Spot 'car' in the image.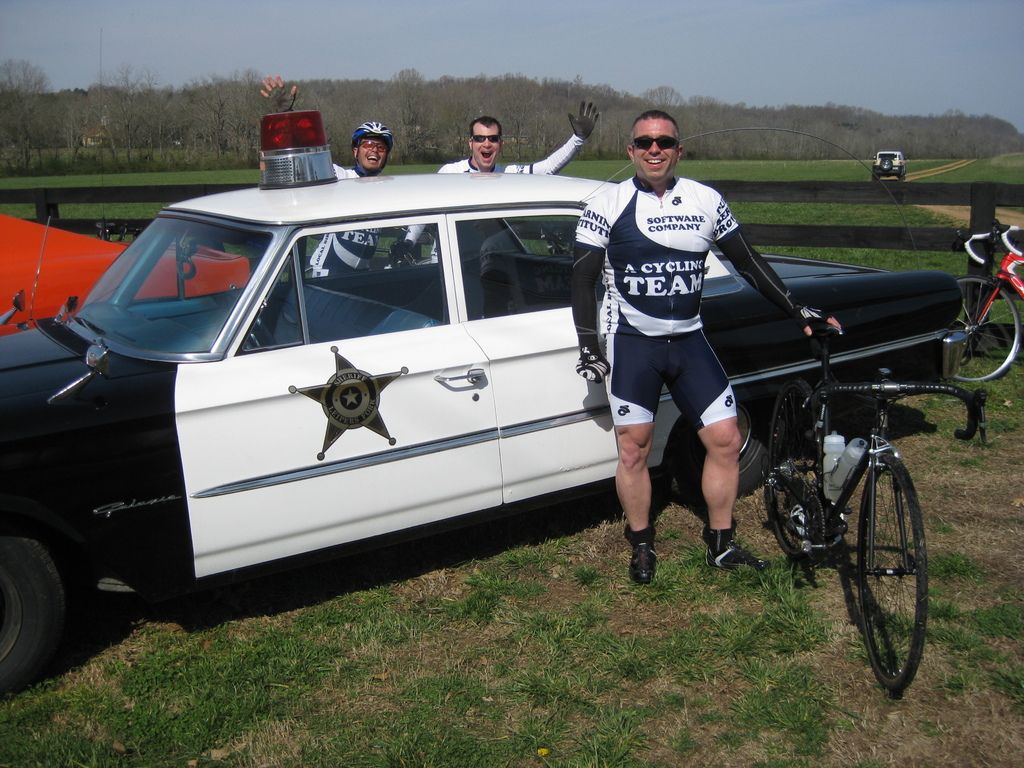
'car' found at (0,110,969,707).
